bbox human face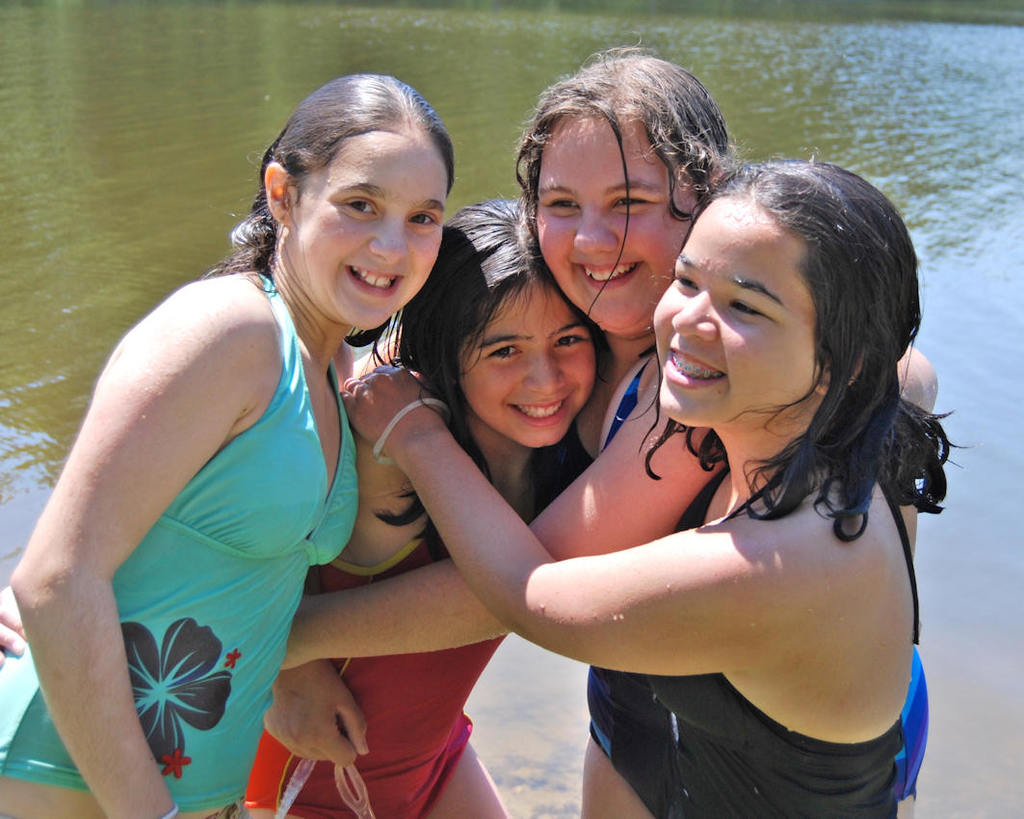
(x1=297, y1=125, x2=448, y2=324)
